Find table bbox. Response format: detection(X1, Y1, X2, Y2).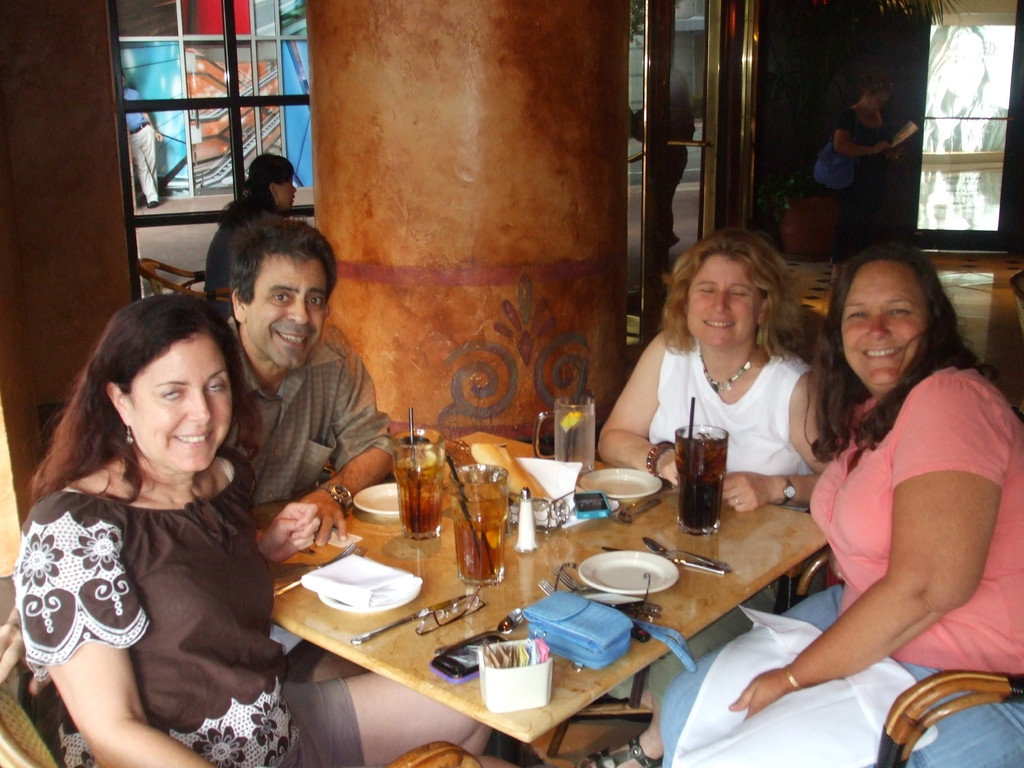
detection(241, 445, 838, 767).
